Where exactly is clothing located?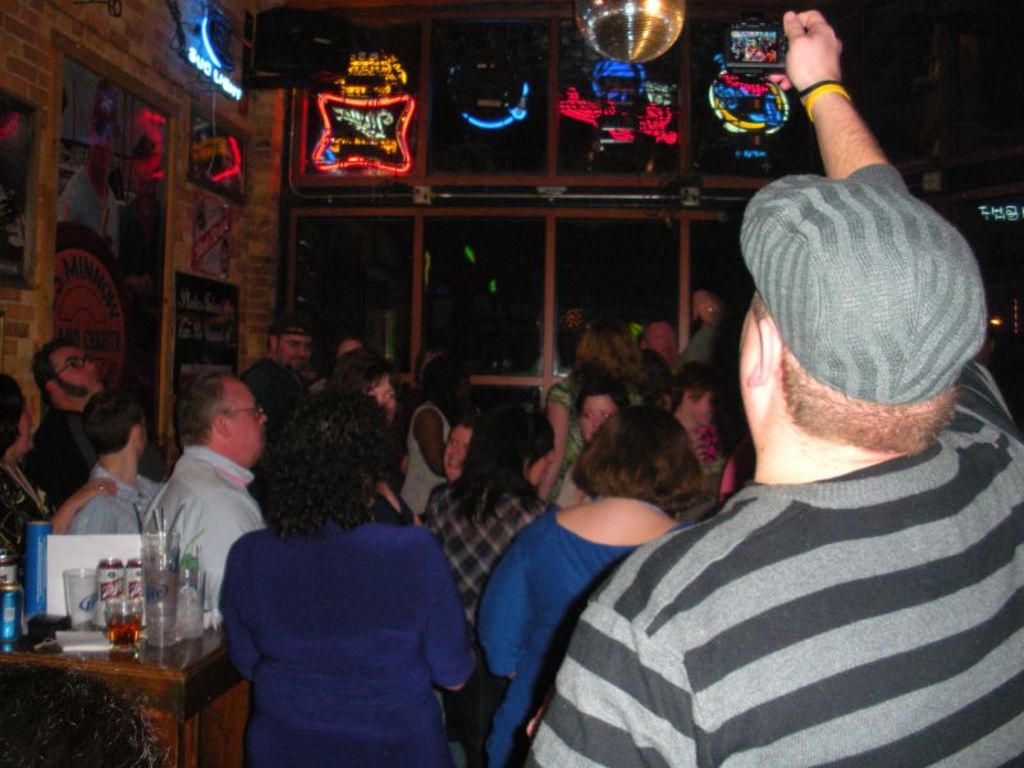
Its bounding box is detection(0, 454, 51, 563).
